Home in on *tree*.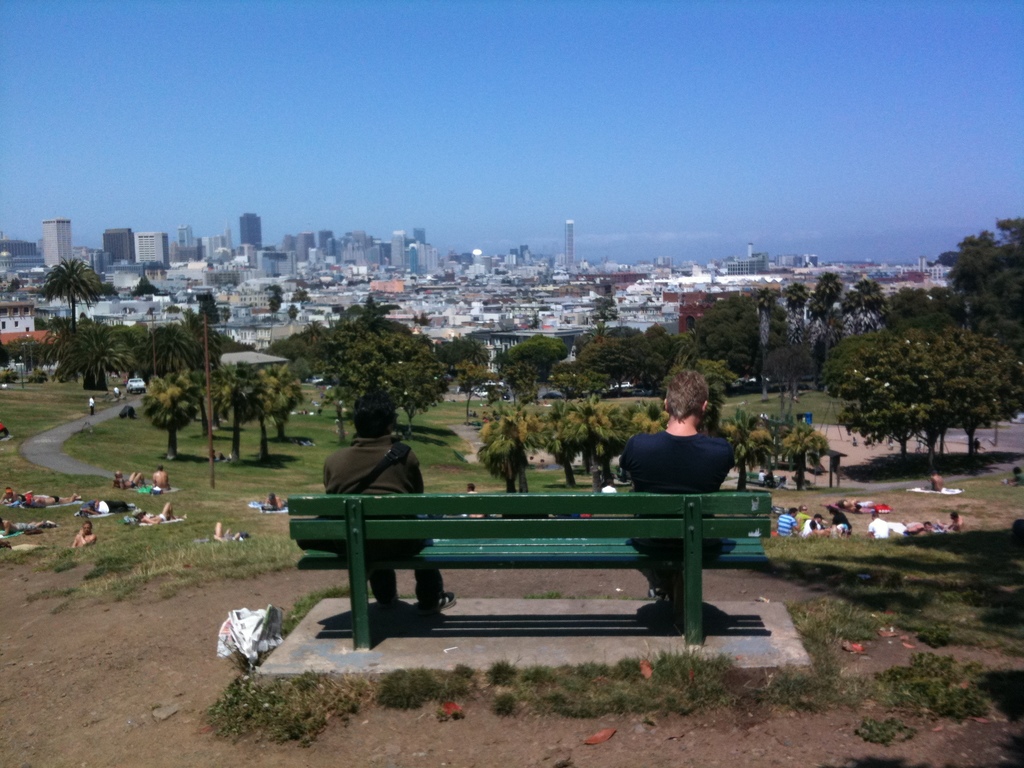
Homed in at [left=140, top=368, right=204, bottom=461].
